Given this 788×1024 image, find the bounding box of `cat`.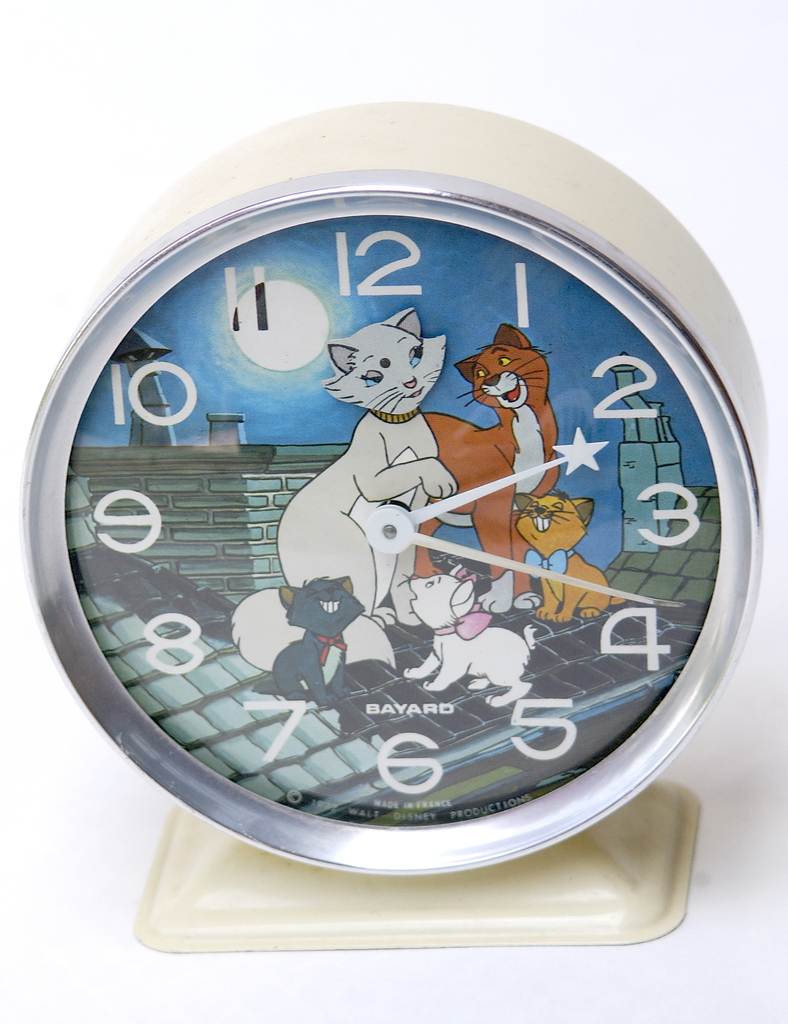
[248, 574, 369, 707].
